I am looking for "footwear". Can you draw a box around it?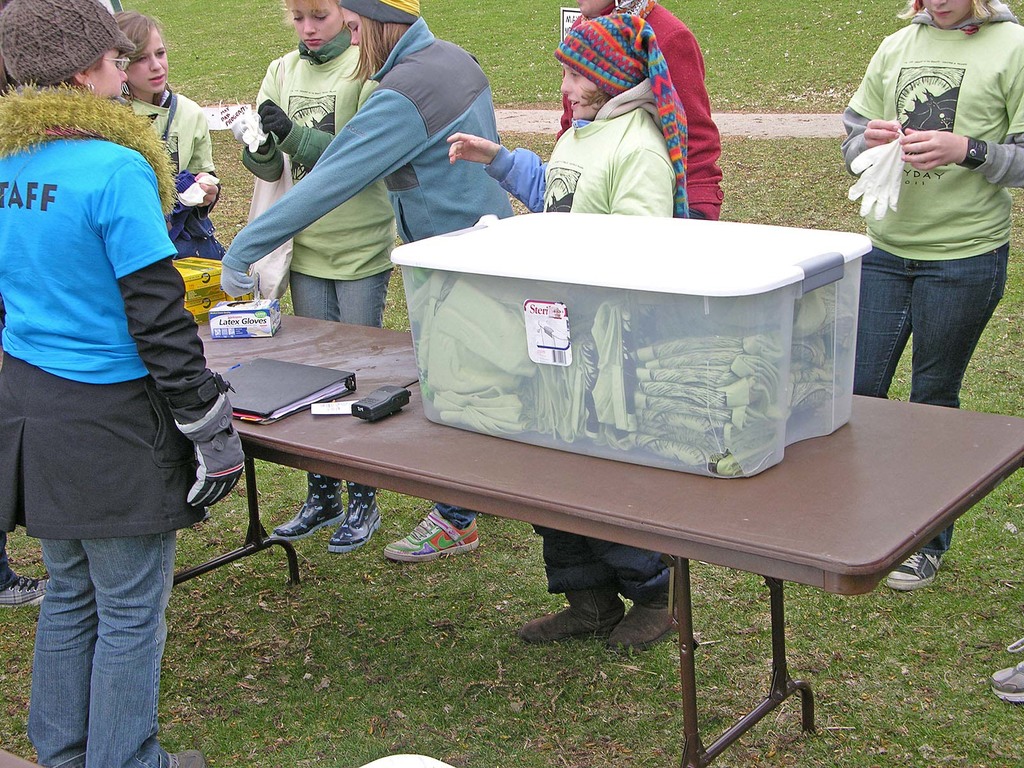
Sure, the bounding box is pyautogui.locateOnScreen(0, 577, 45, 607).
